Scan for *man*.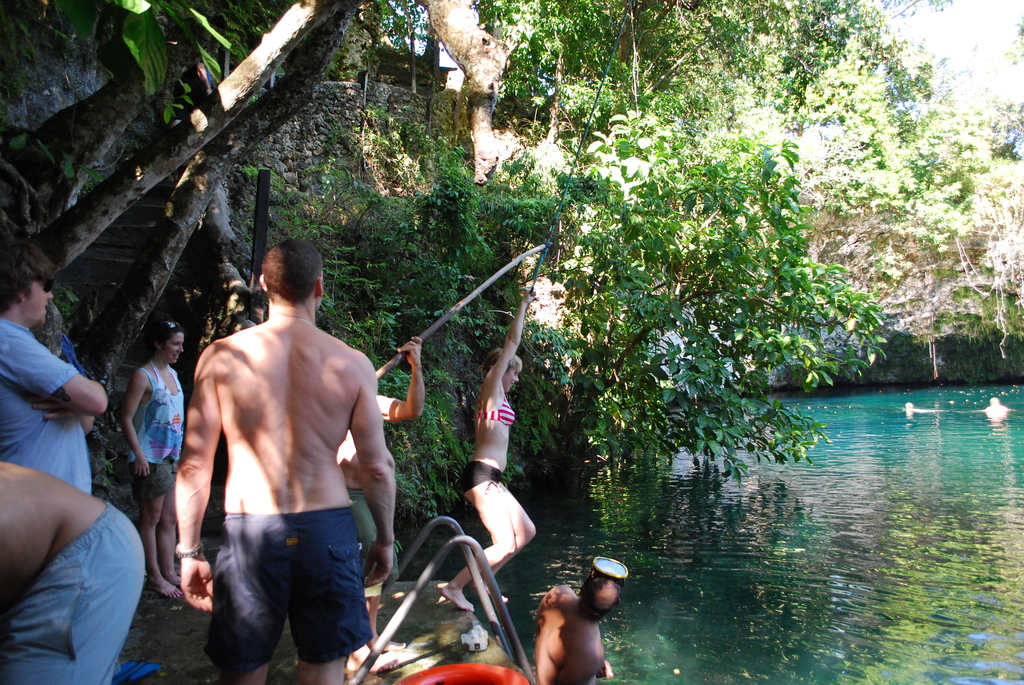
Scan result: <bbox>0, 235, 110, 515</bbox>.
